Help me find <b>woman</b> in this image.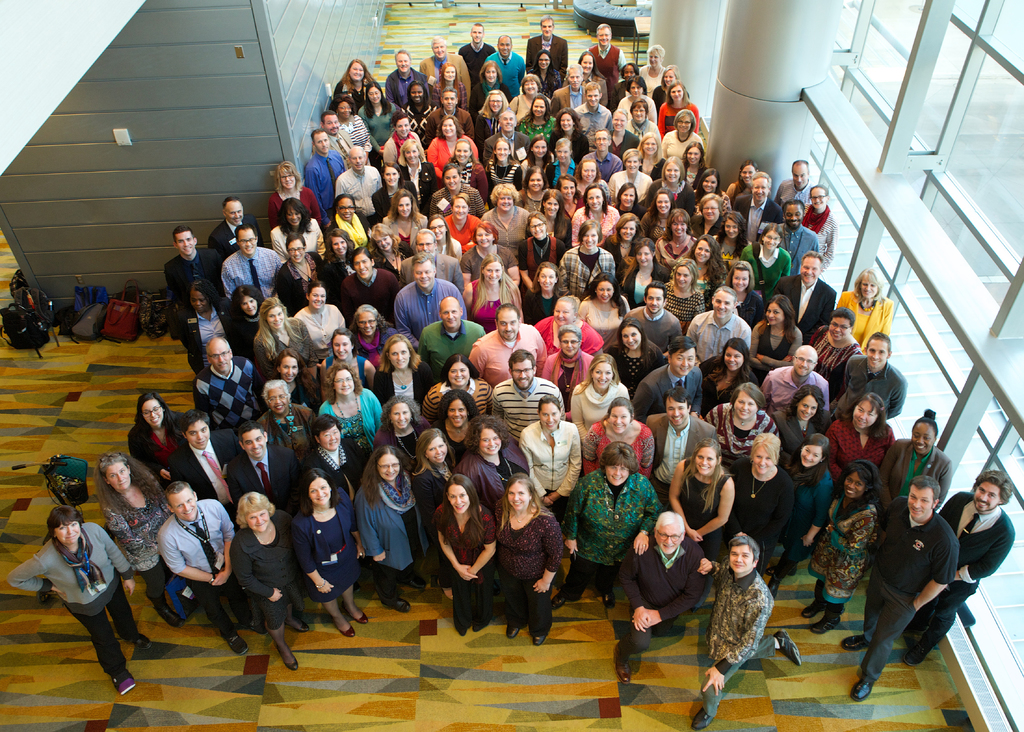
Found it: Rect(332, 101, 372, 157).
